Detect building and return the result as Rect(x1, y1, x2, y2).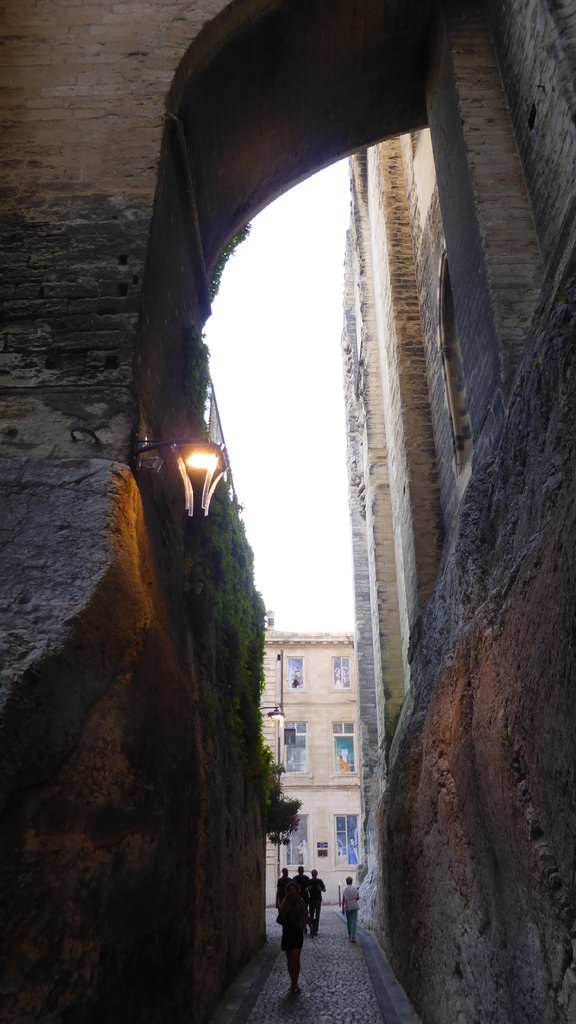
Rect(258, 610, 357, 909).
